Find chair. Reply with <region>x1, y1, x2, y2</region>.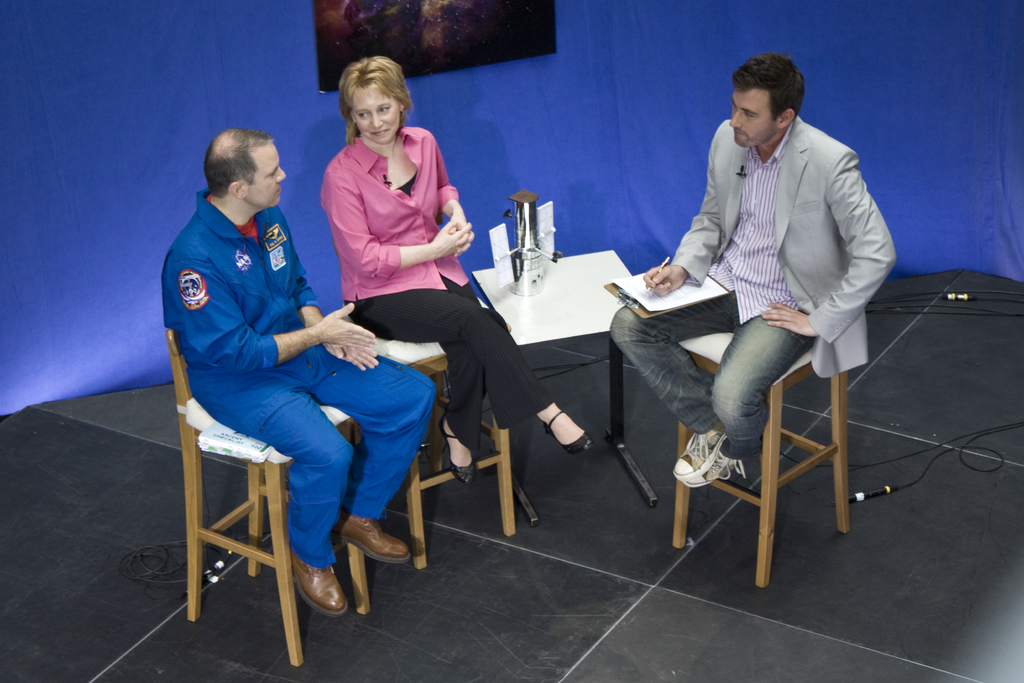
<region>156, 266, 365, 666</region>.
